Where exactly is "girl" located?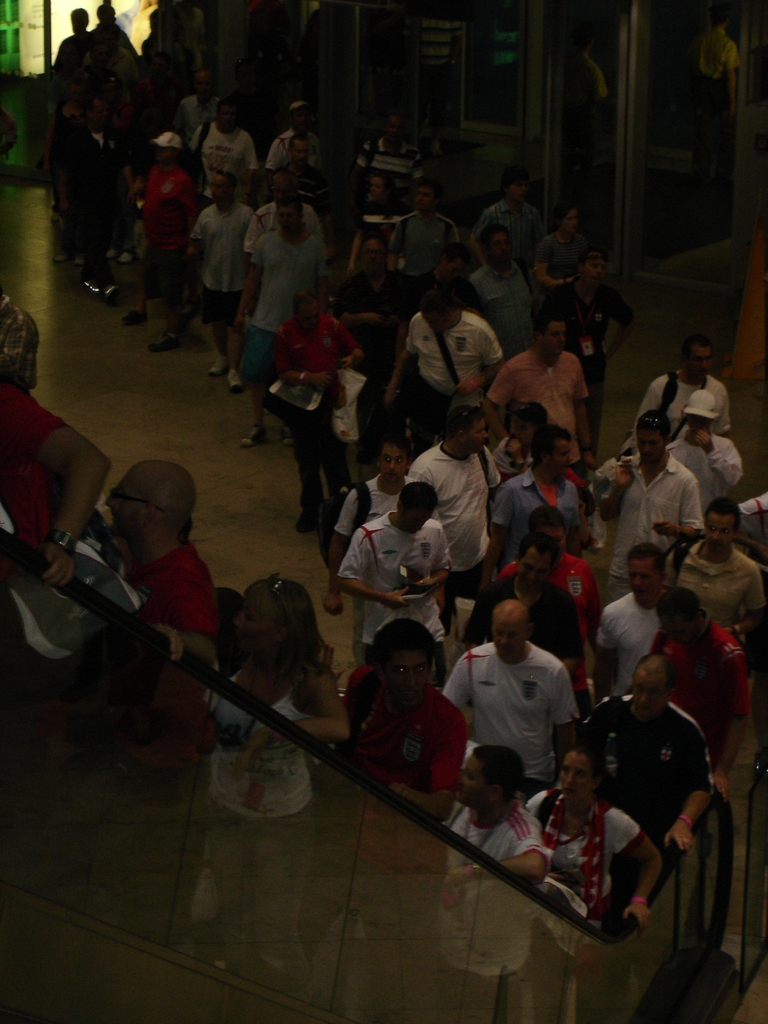
Its bounding box is {"left": 529, "top": 739, "right": 665, "bottom": 1023}.
